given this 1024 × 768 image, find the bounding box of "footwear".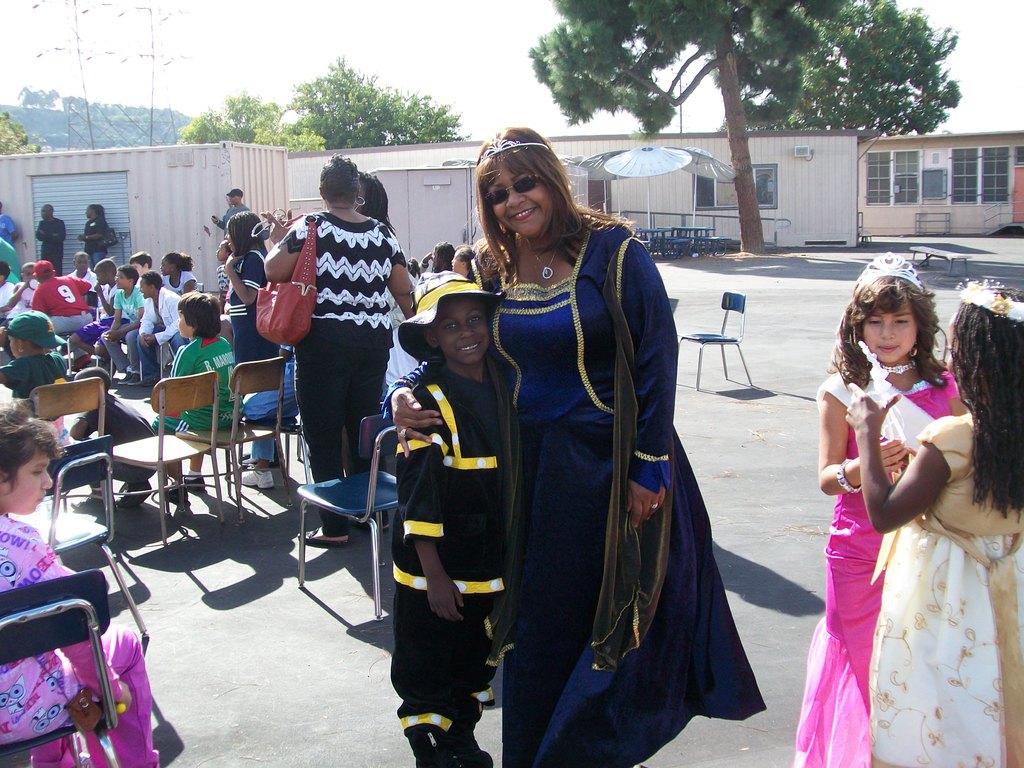
x1=242 y1=461 x2=275 y2=489.
